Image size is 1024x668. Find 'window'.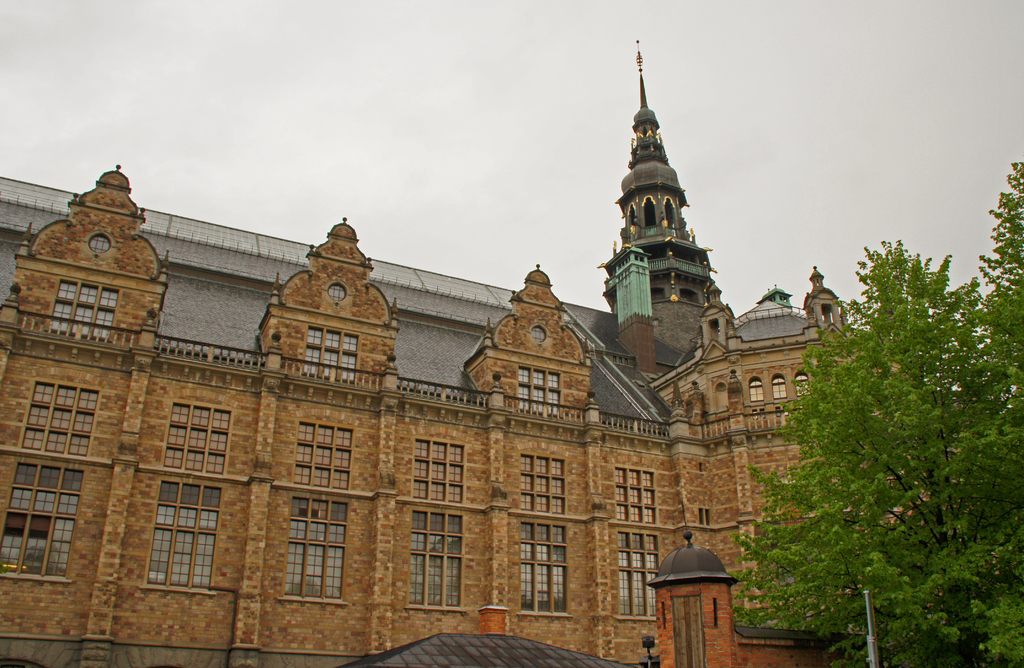
{"x1": 160, "y1": 400, "x2": 223, "y2": 469}.
